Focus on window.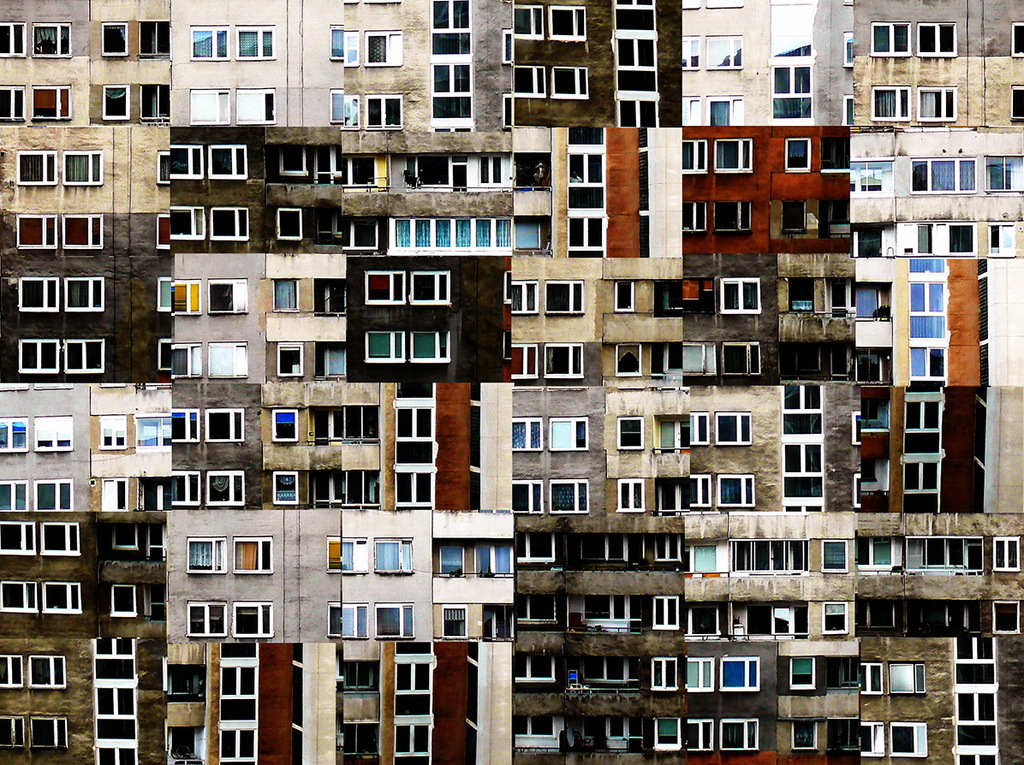
Focused at select_region(16, 155, 61, 184).
